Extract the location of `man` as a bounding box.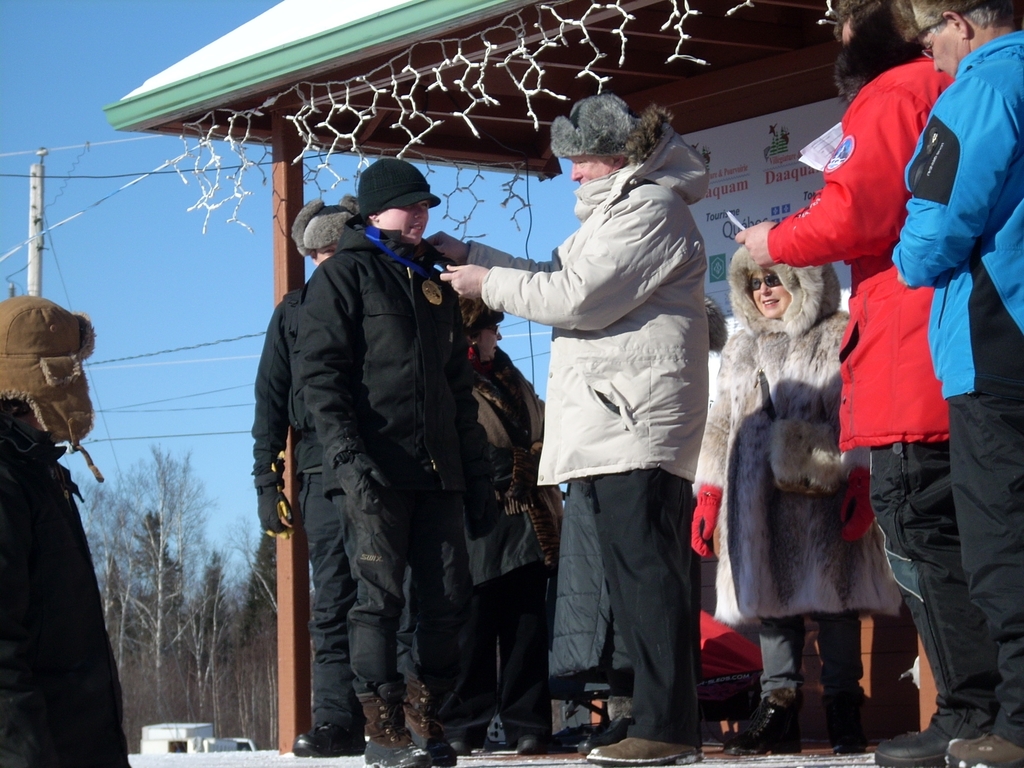
box=[0, 296, 126, 767].
